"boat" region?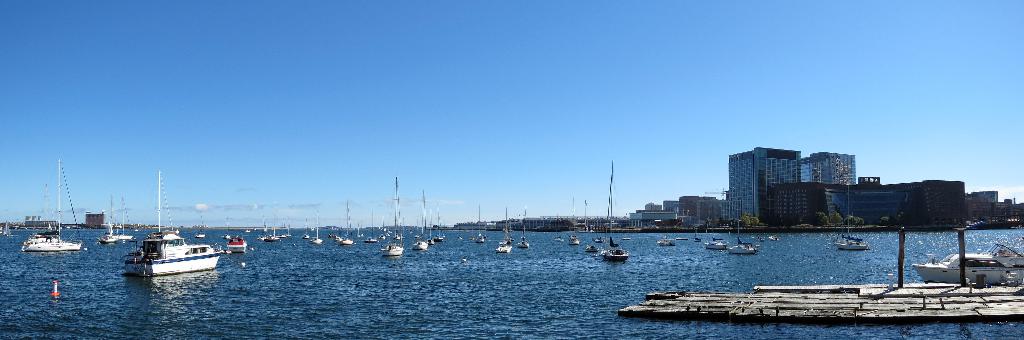
rect(657, 233, 678, 248)
